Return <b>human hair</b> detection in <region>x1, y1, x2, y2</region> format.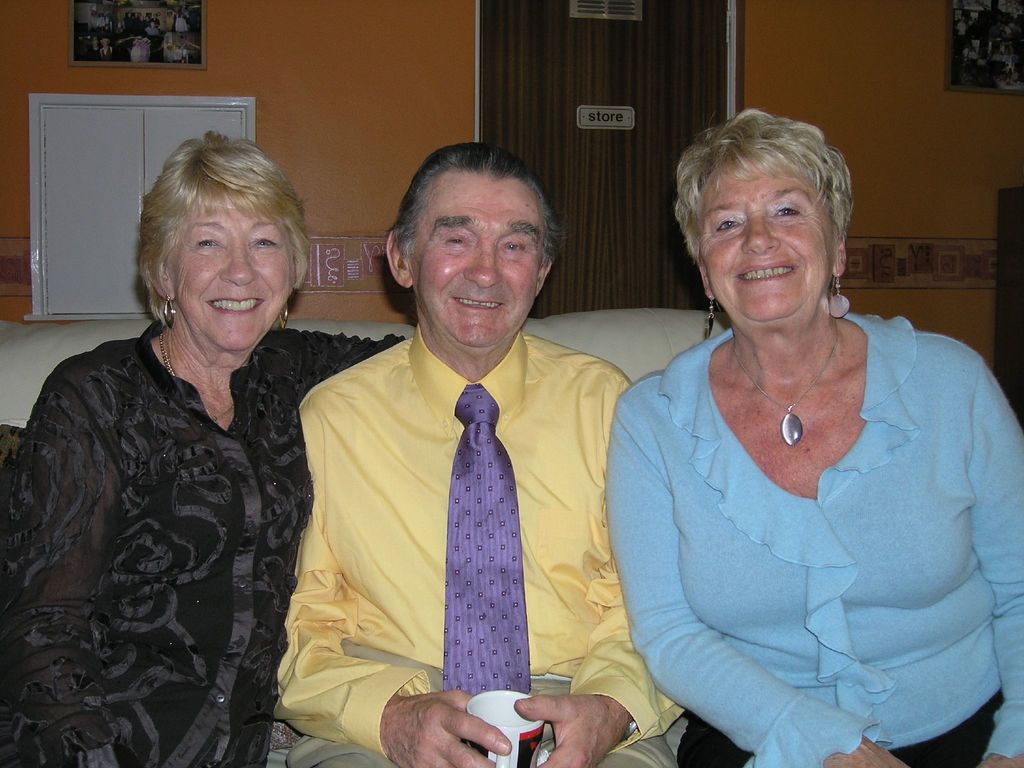
<region>383, 143, 576, 264</region>.
